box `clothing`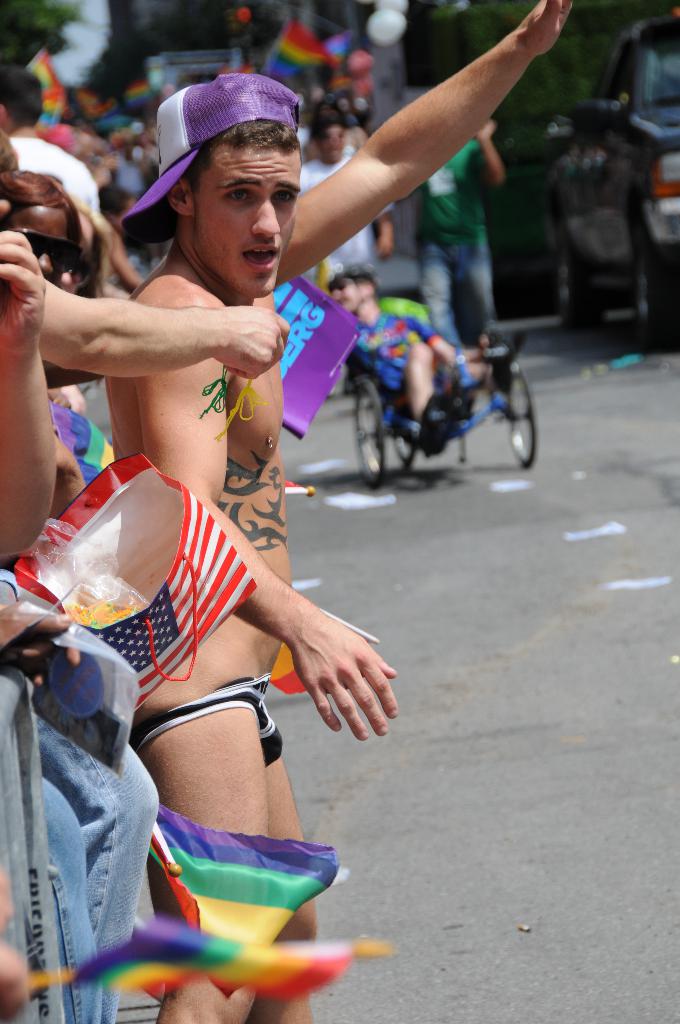
x1=10, y1=125, x2=97, y2=237
